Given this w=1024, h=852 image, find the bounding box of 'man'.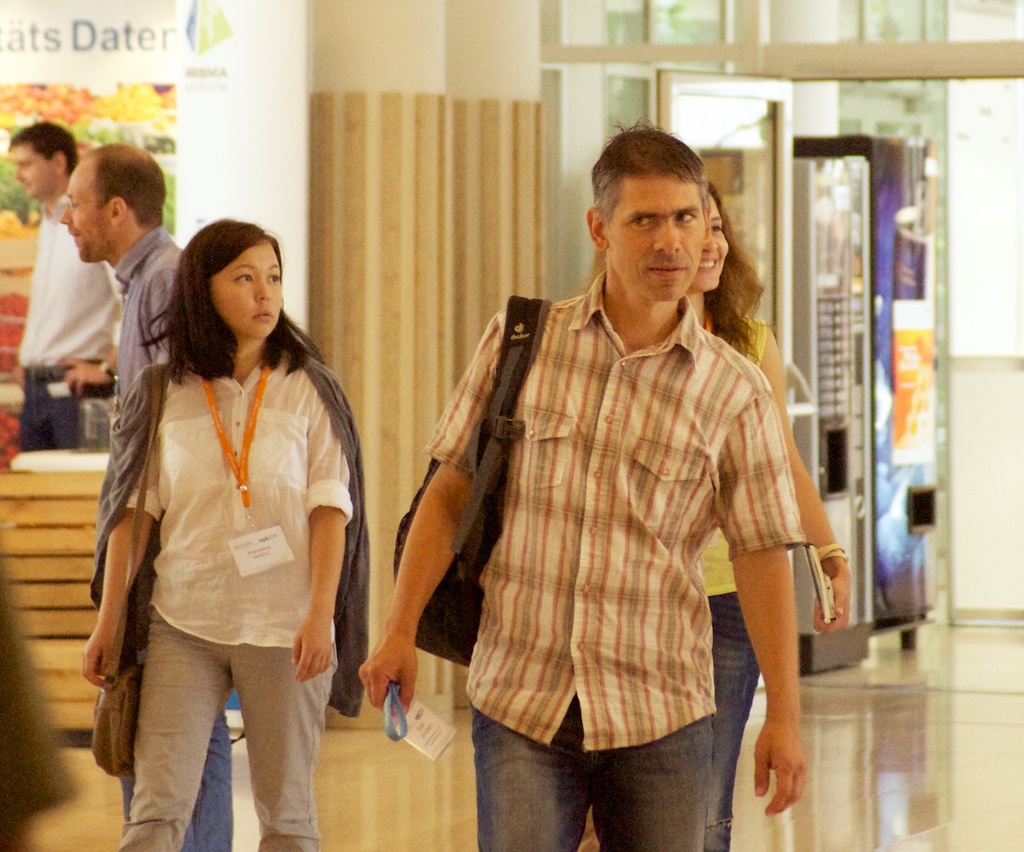
x1=4 y1=122 x2=124 y2=451.
